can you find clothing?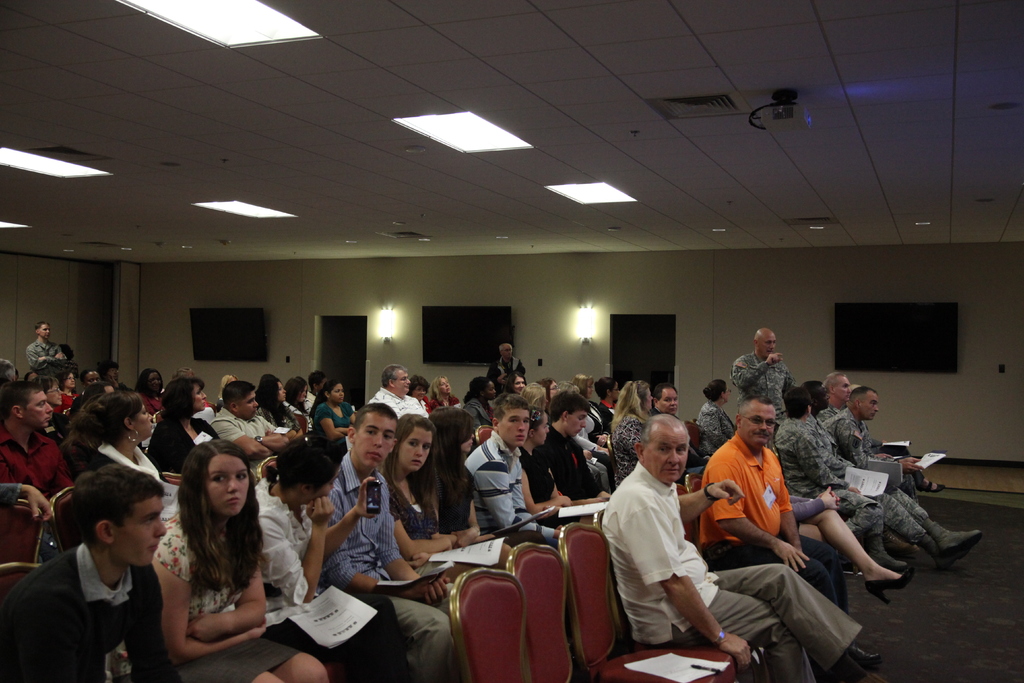
Yes, bounding box: [left=698, top=427, right=850, bottom=618].
